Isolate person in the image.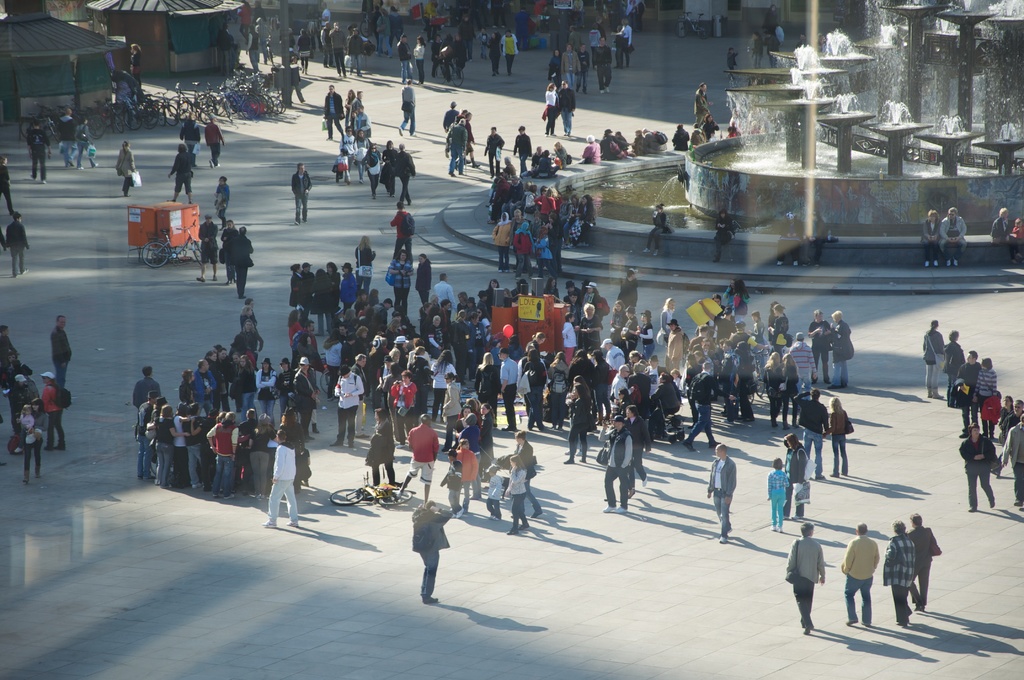
Isolated region: region(465, 295, 481, 314).
